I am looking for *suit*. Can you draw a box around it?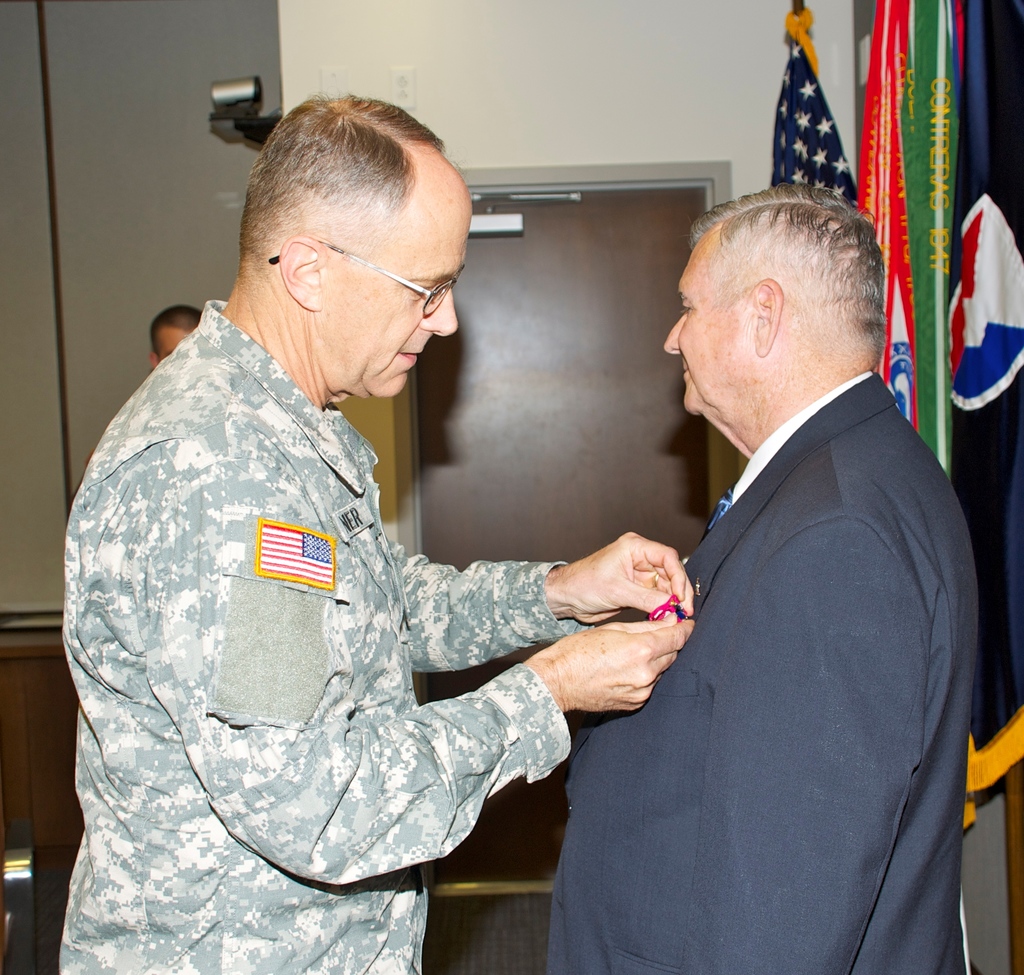
Sure, the bounding box is (x1=497, y1=373, x2=917, y2=942).
